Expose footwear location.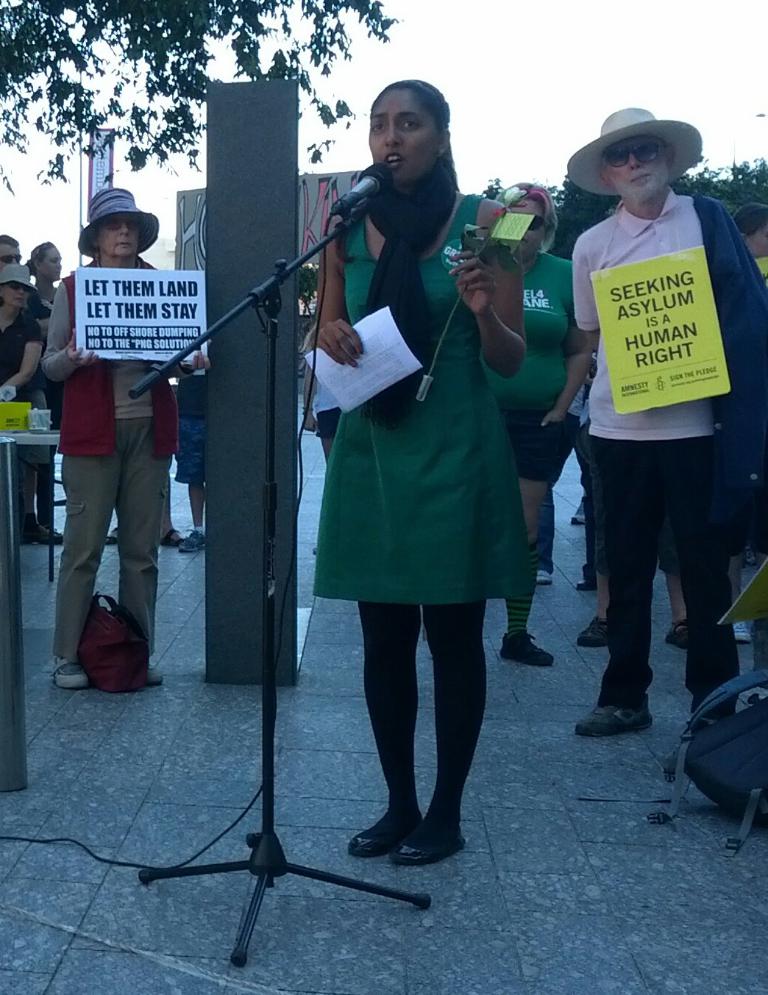
Exposed at 30,526,68,549.
